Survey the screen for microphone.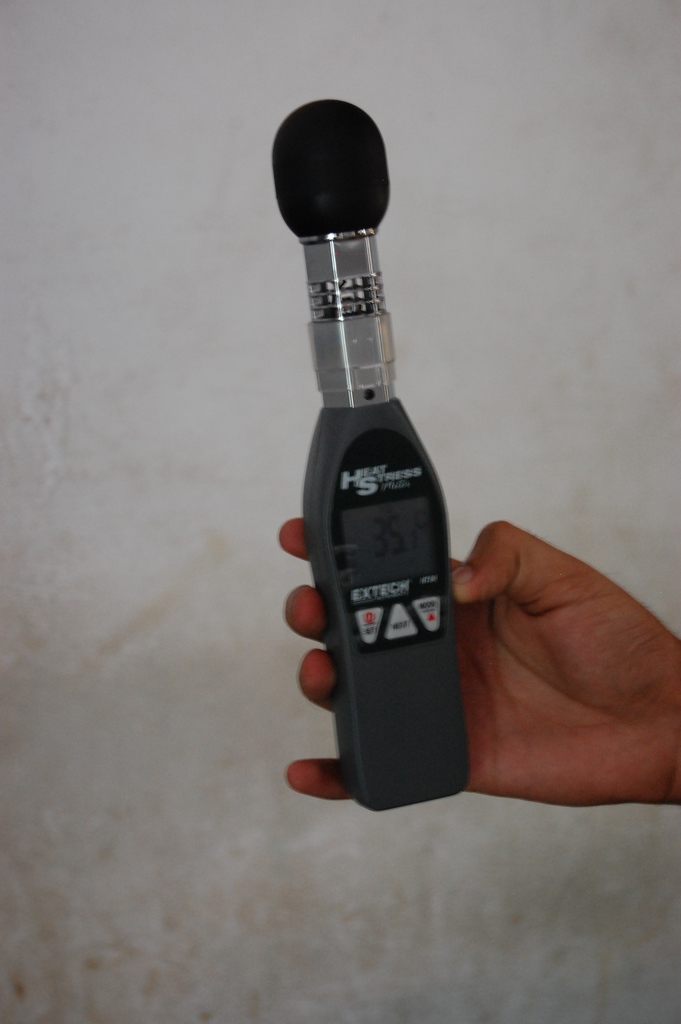
Survey found: [245,83,490,822].
